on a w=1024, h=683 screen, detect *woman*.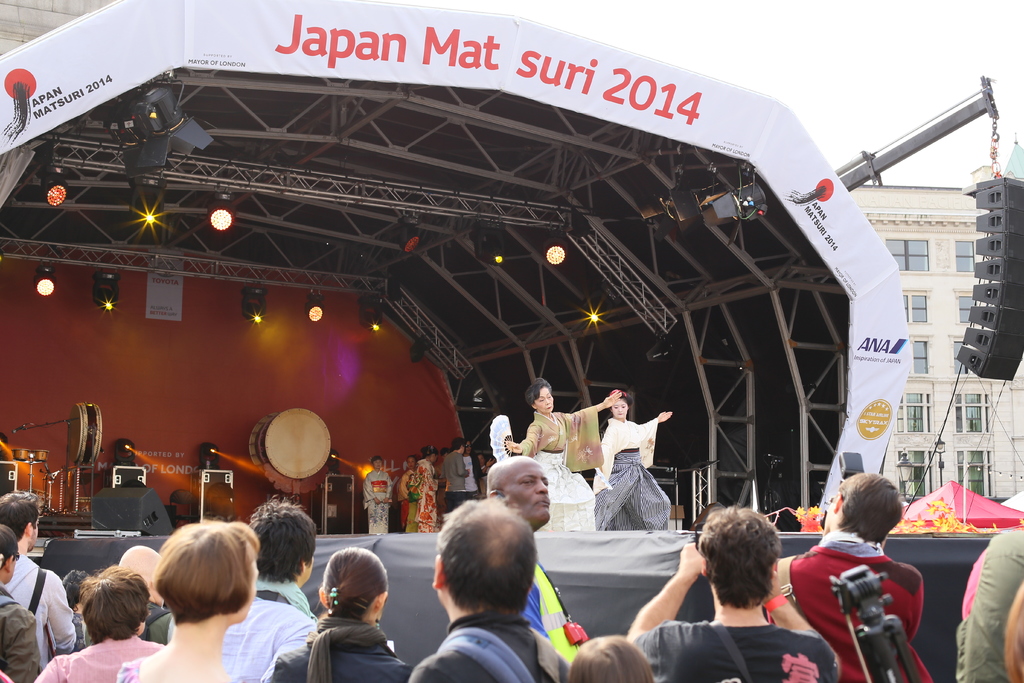
(left=269, top=545, right=412, bottom=682).
